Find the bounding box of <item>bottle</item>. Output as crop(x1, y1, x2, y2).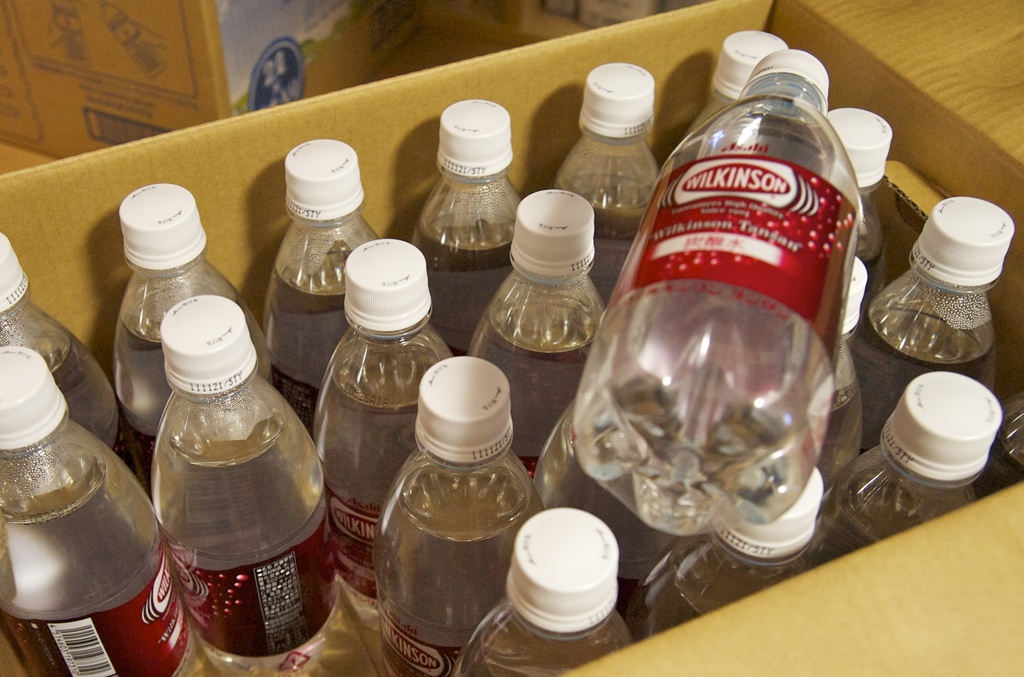
crop(0, 229, 147, 480).
